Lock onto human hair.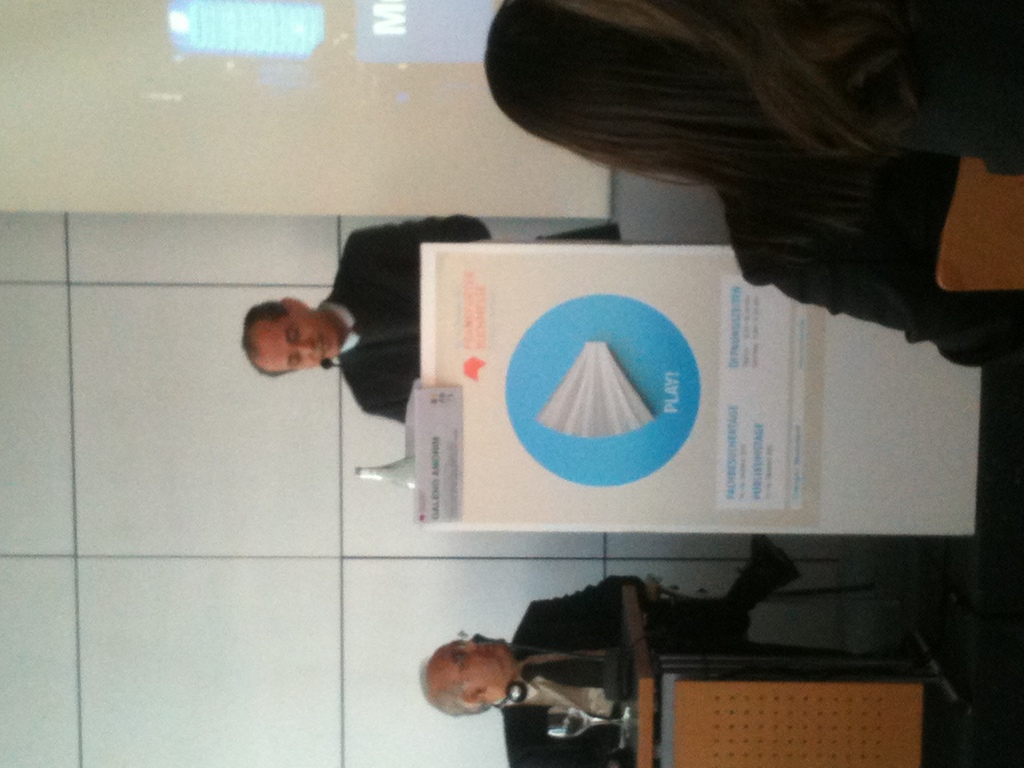
Locked: select_region(483, 0, 897, 239).
